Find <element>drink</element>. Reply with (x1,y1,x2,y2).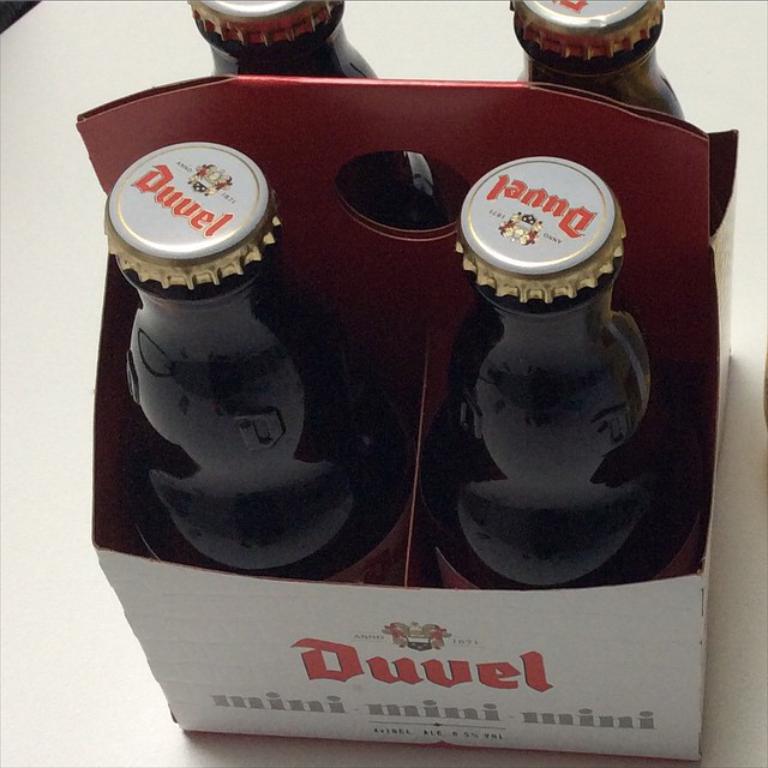
(101,145,416,587).
